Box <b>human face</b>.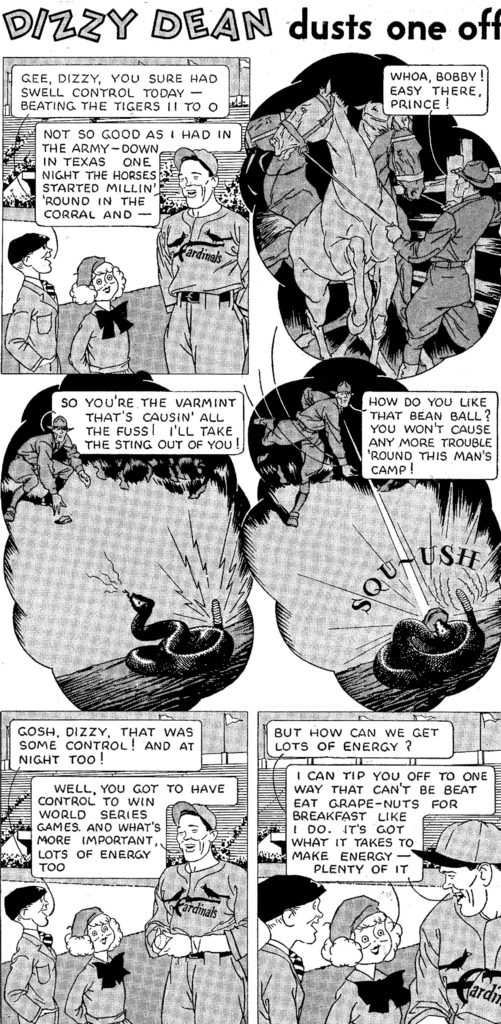
bbox=(442, 865, 484, 921).
